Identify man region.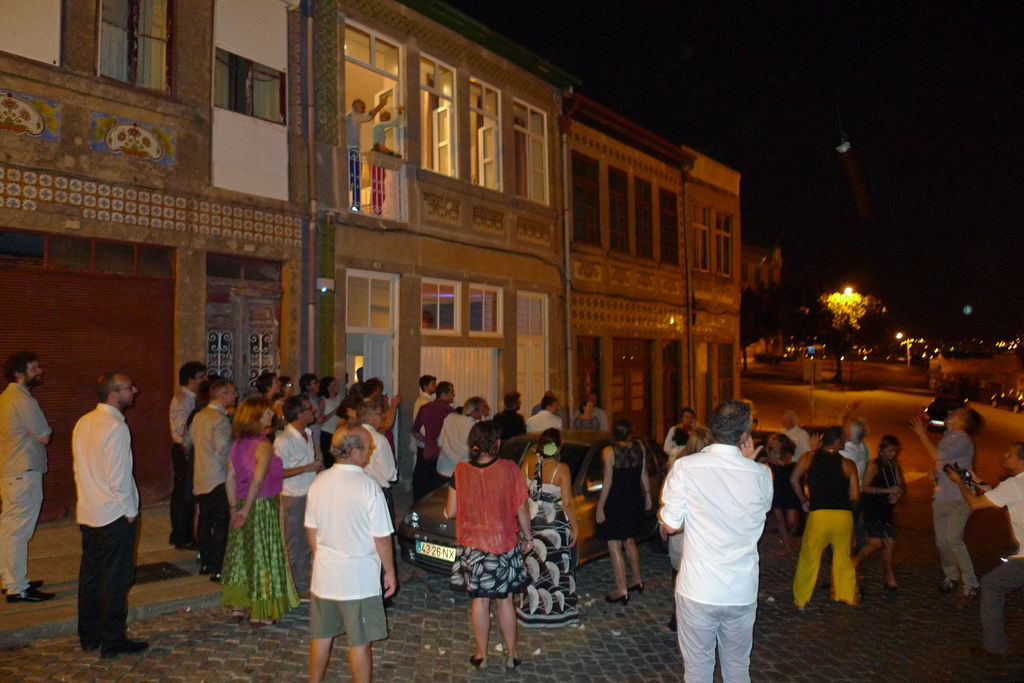
Region: 494:385:527:444.
